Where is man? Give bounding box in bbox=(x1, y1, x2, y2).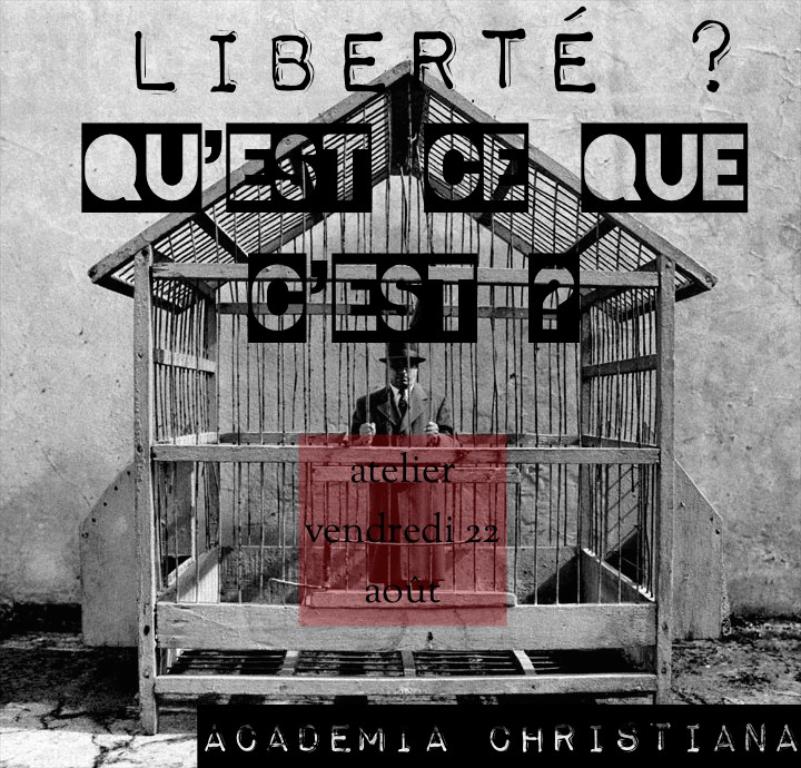
bbox=(346, 334, 466, 663).
